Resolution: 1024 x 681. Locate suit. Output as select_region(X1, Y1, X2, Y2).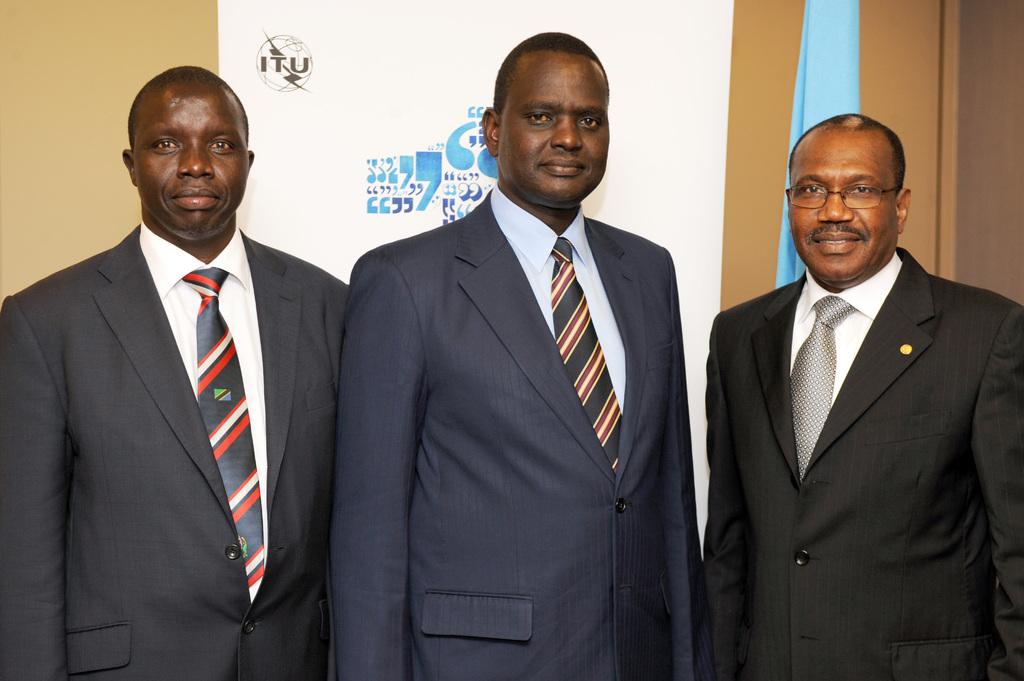
select_region(0, 220, 346, 680).
